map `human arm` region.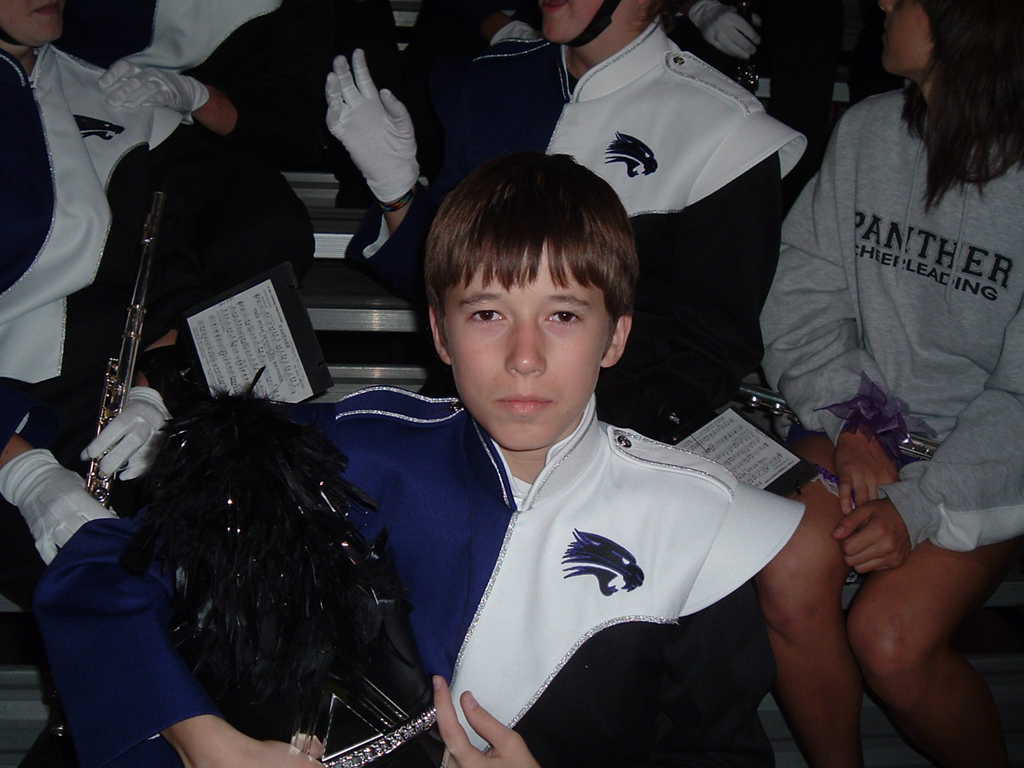
Mapped to detection(39, 405, 334, 767).
